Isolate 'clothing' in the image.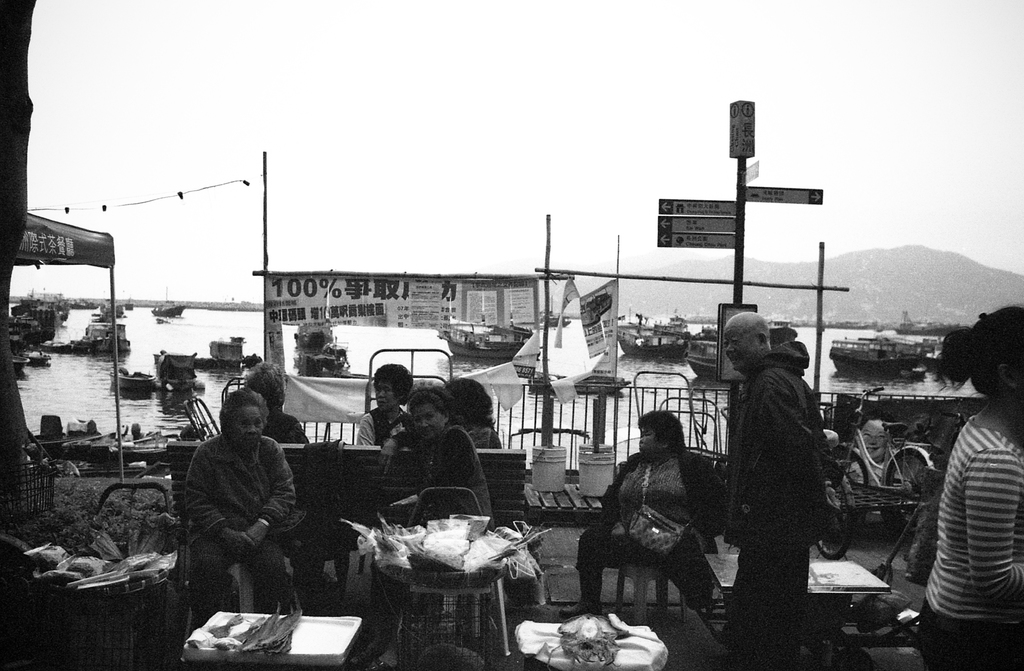
Isolated region: box(359, 406, 419, 456).
